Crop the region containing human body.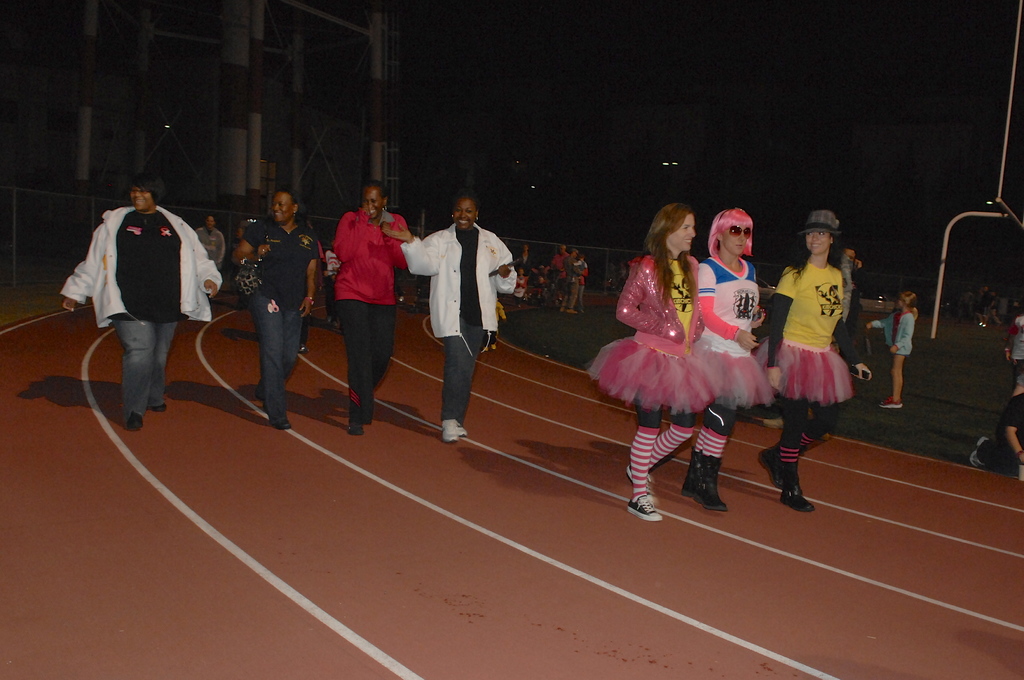
Crop region: [867,311,917,411].
